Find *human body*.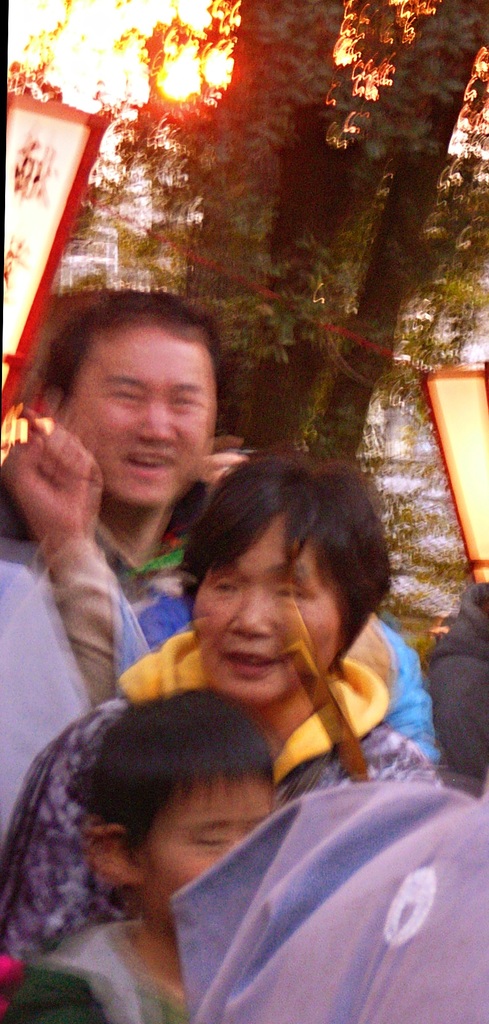
4 295 267 730.
